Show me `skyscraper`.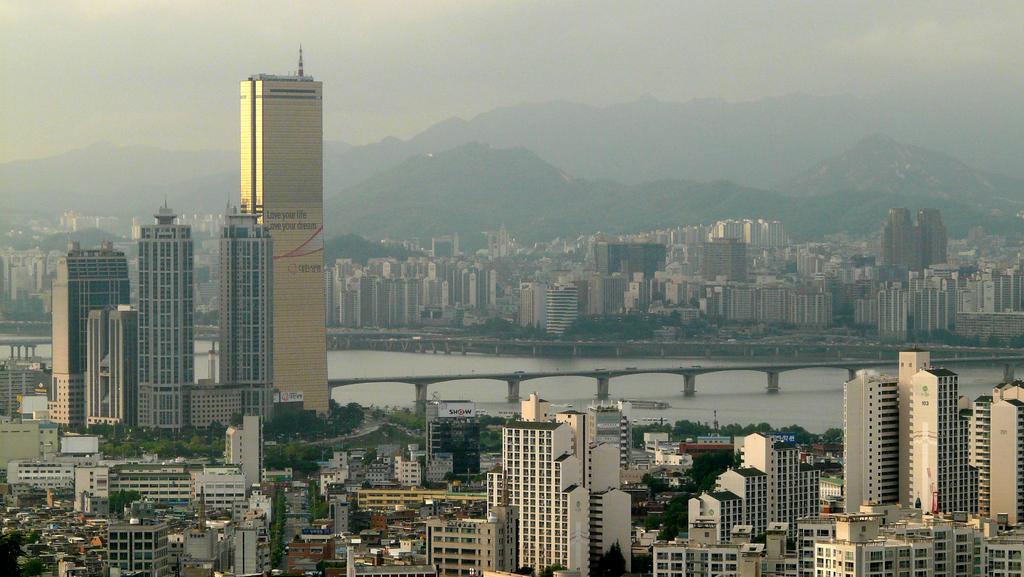
`skyscraper` is here: region(590, 273, 632, 315).
